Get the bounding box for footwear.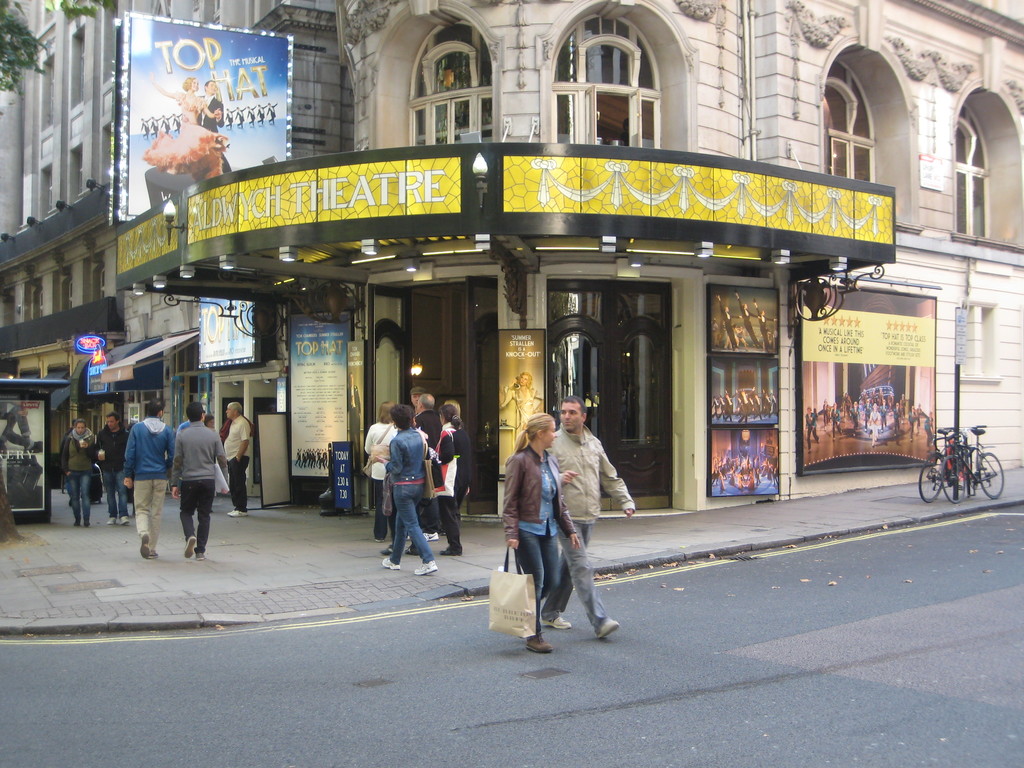
select_region(544, 612, 570, 628).
